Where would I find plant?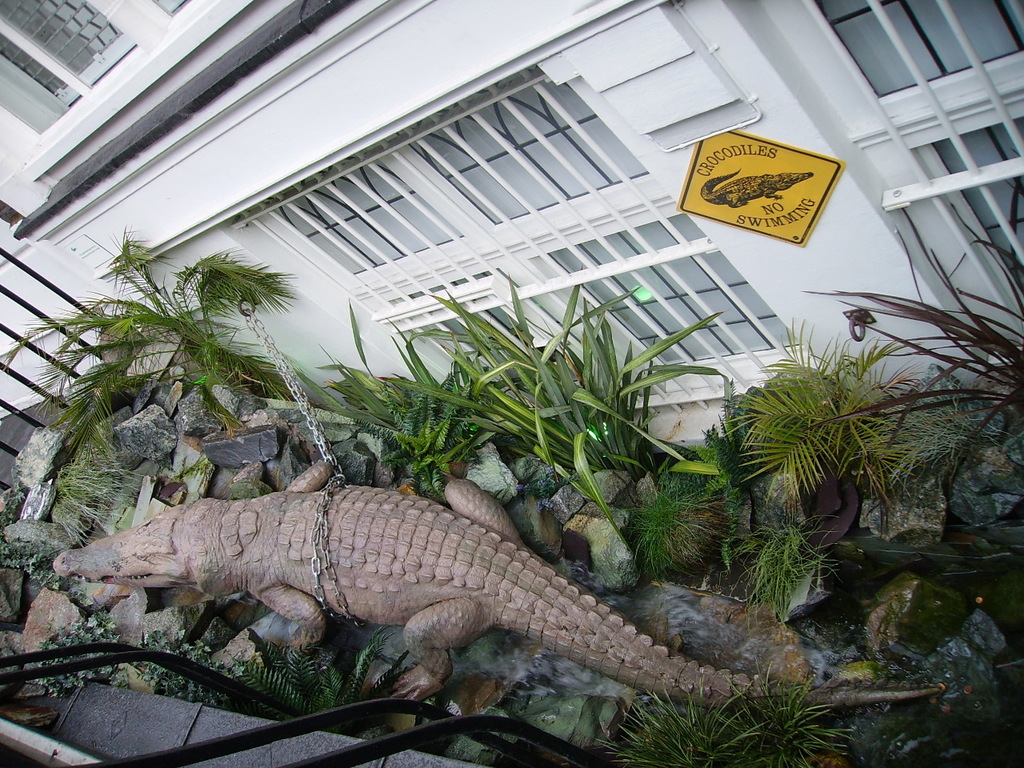
At <region>711, 514, 849, 638</region>.
